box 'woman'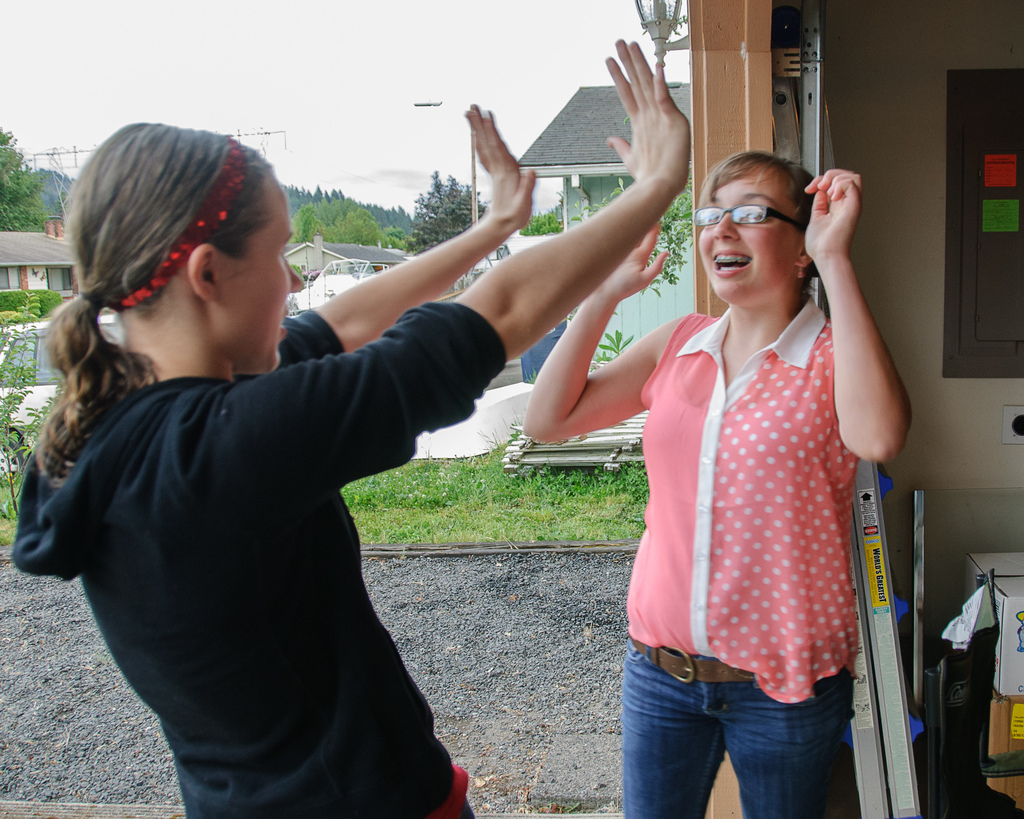
l=0, t=31, r=699, b=818
